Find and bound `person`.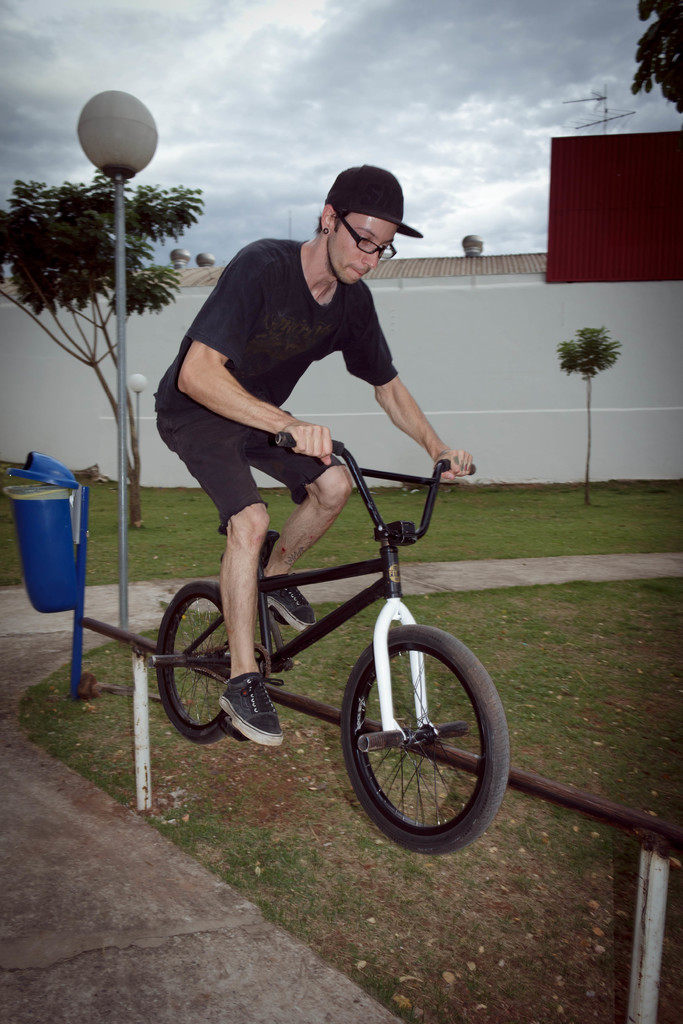
Bound: locate(155, 156, 438, 646).
